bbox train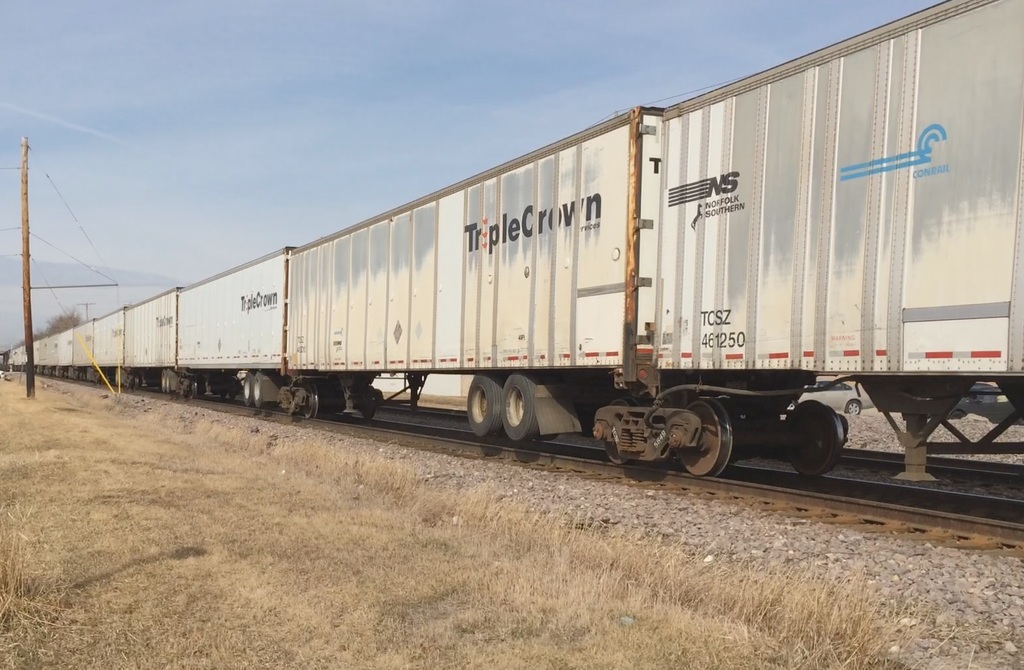
bbox=[1, 0, 1023, 482]
